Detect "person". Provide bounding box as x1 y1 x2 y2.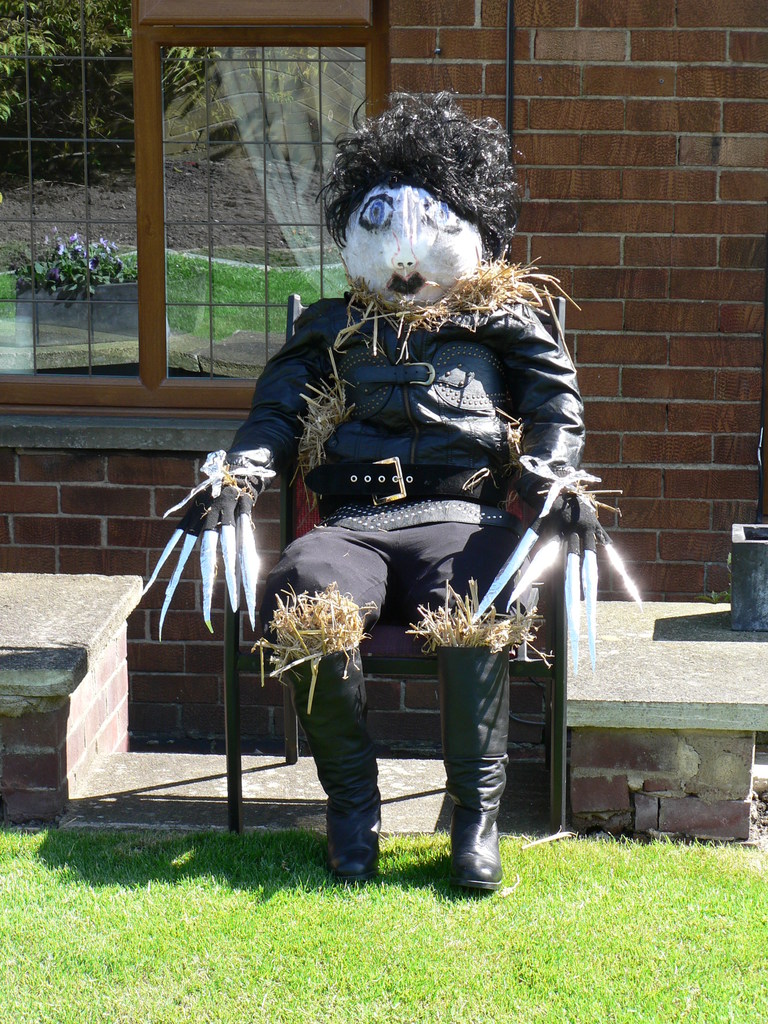
178 92 587 897.
